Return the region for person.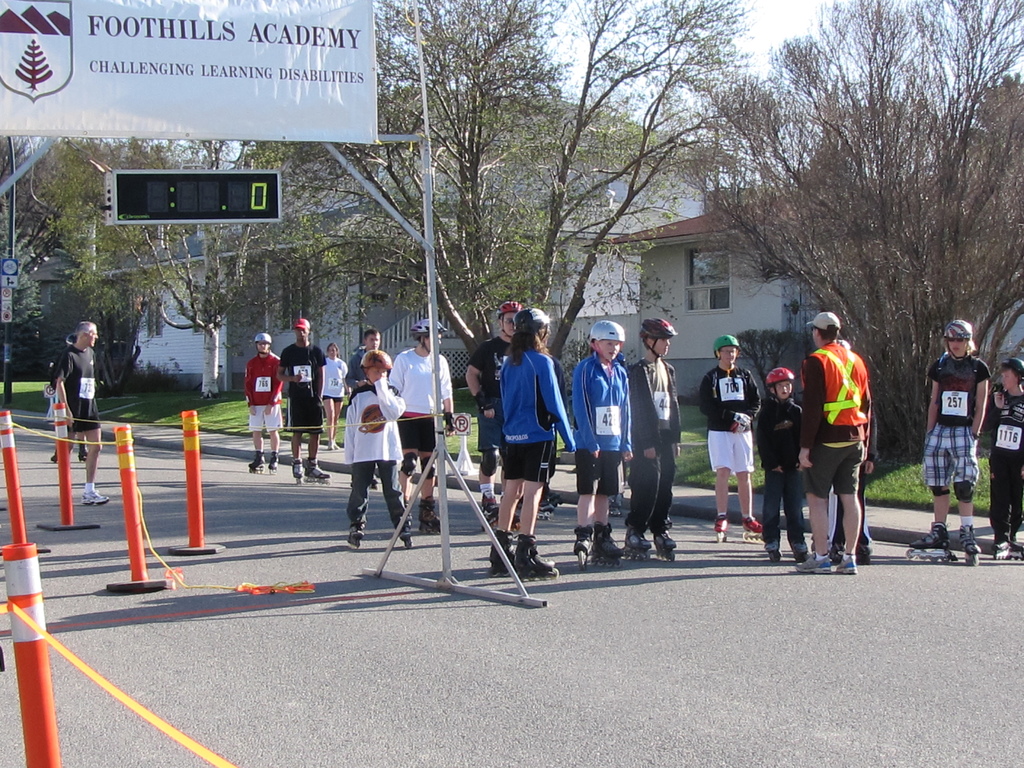
<region>794, 307, 887, 567</region>.
